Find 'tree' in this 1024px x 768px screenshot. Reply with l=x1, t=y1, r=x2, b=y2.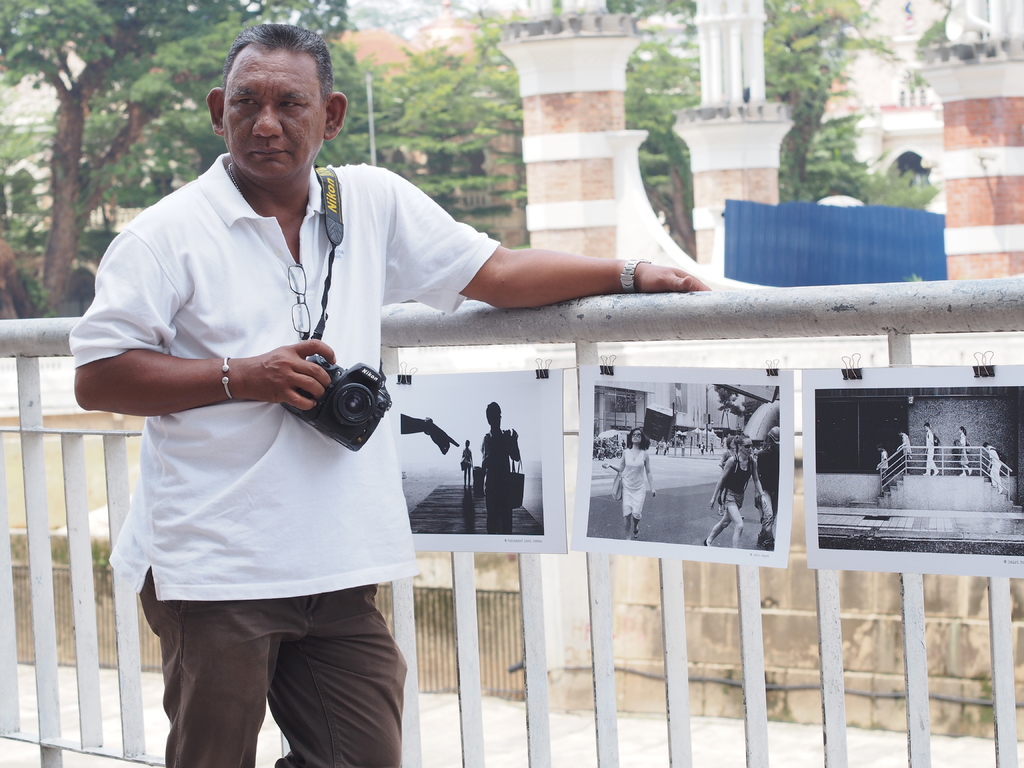
l=613, t=0, r=707, b=269.
